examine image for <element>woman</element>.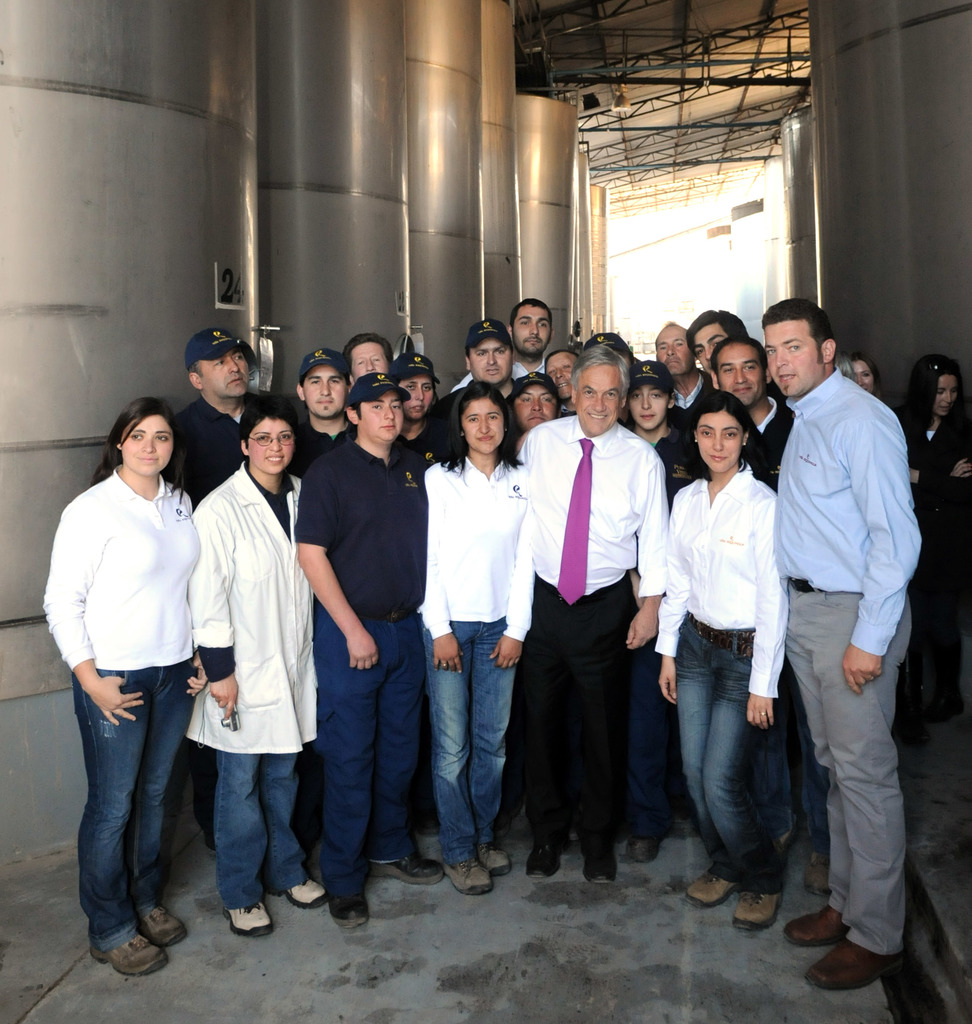
Examination result: box(332, 349, 445, 838).
